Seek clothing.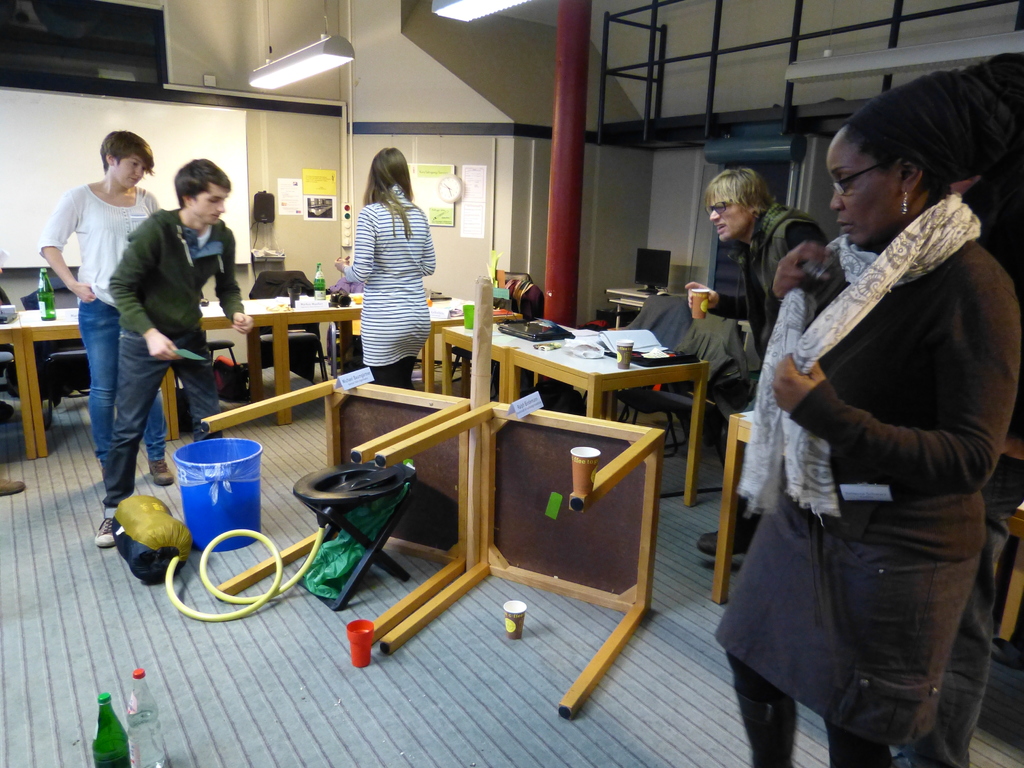
pyautogui.locateOnScreen(678, 320, 754, 439).
